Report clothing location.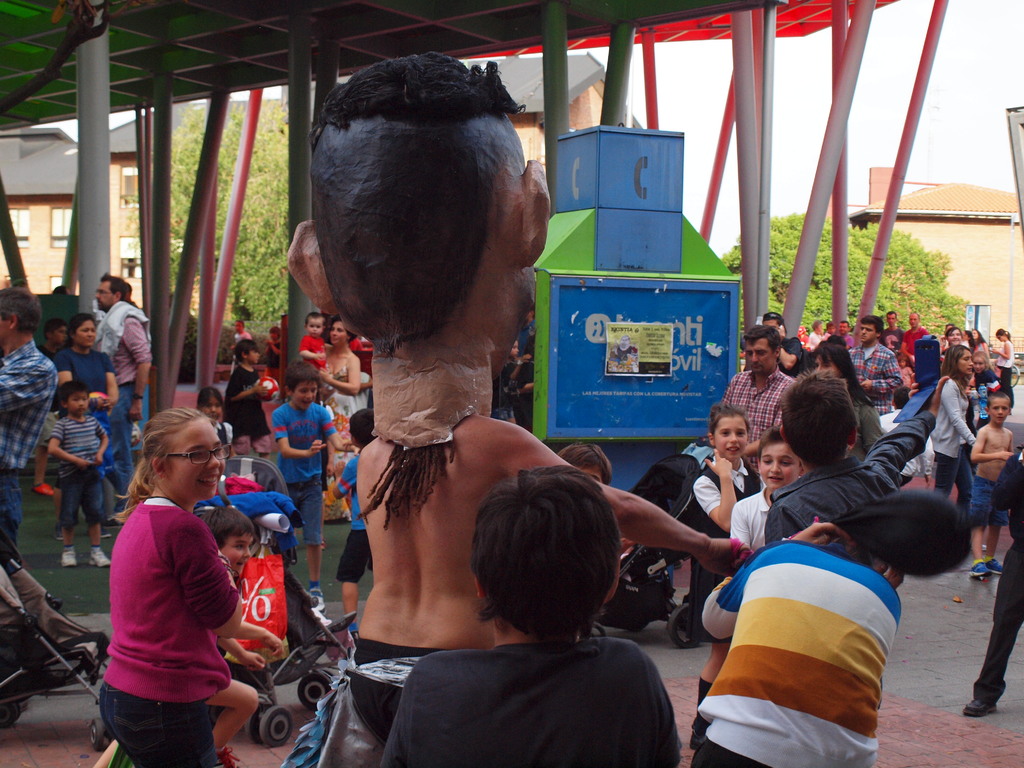
Report: {"x1": 852, "y1": 341, "x2": 904, "y2": 411}.
